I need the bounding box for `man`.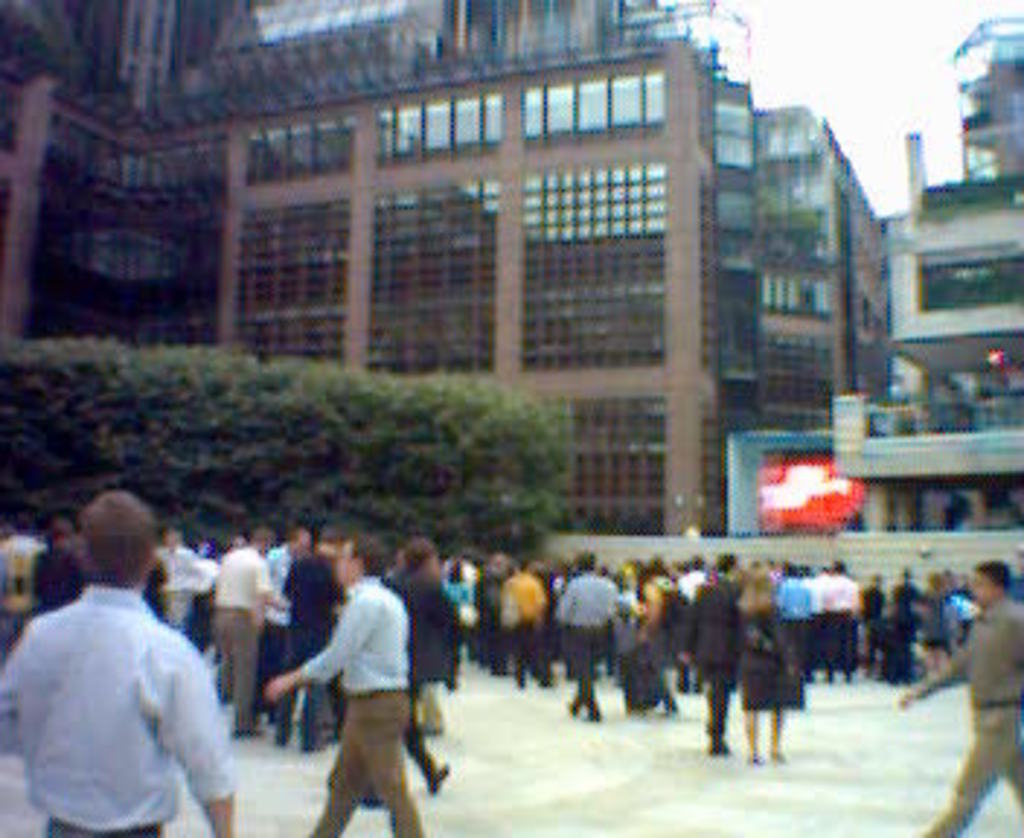
Here it is: bbox=(262, 527, 425, 835).
